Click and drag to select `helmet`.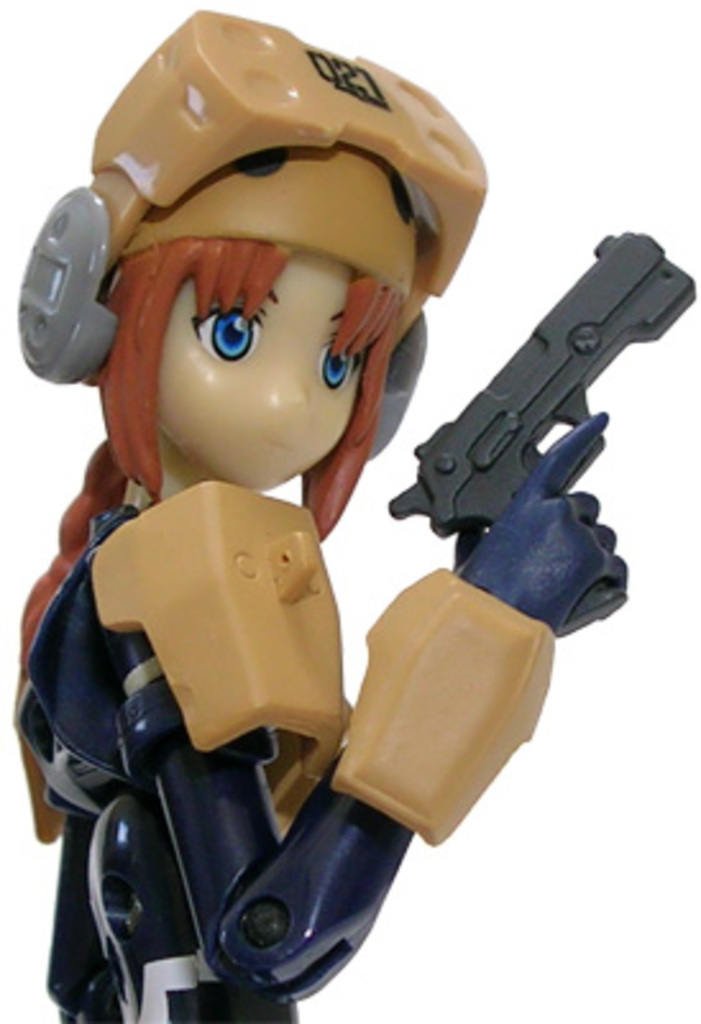
Selection: {"x1": 46, "y1": 0, "x2": 484, "y2": 486}.
